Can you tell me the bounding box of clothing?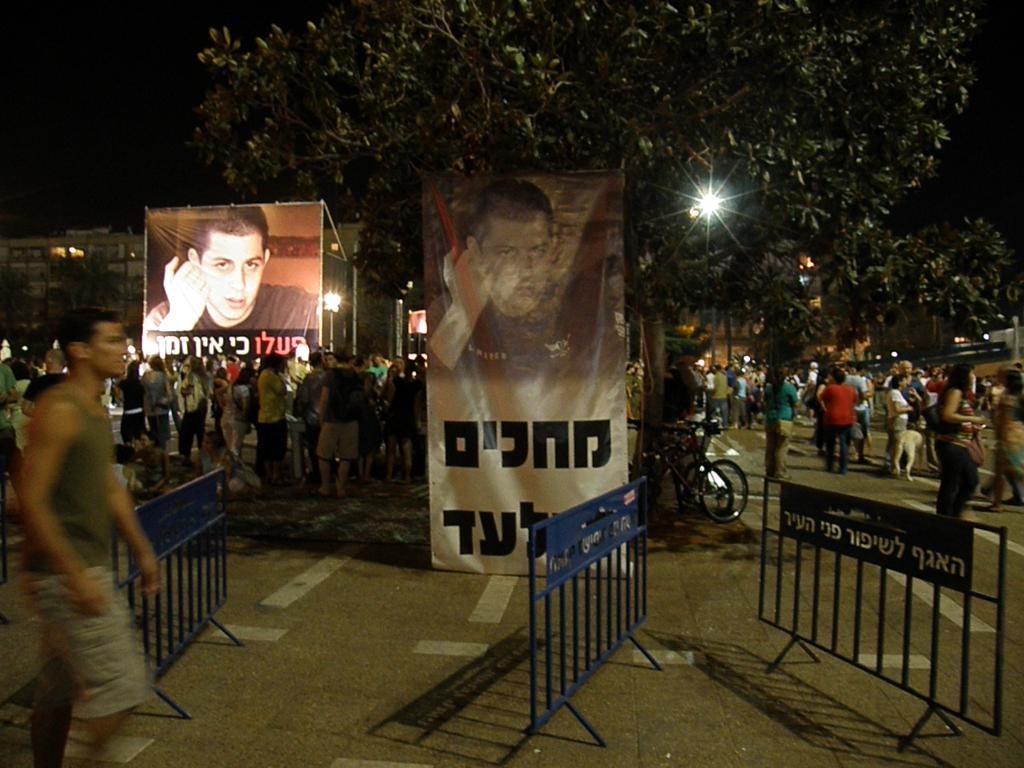
(177, 376, 209, 442).
